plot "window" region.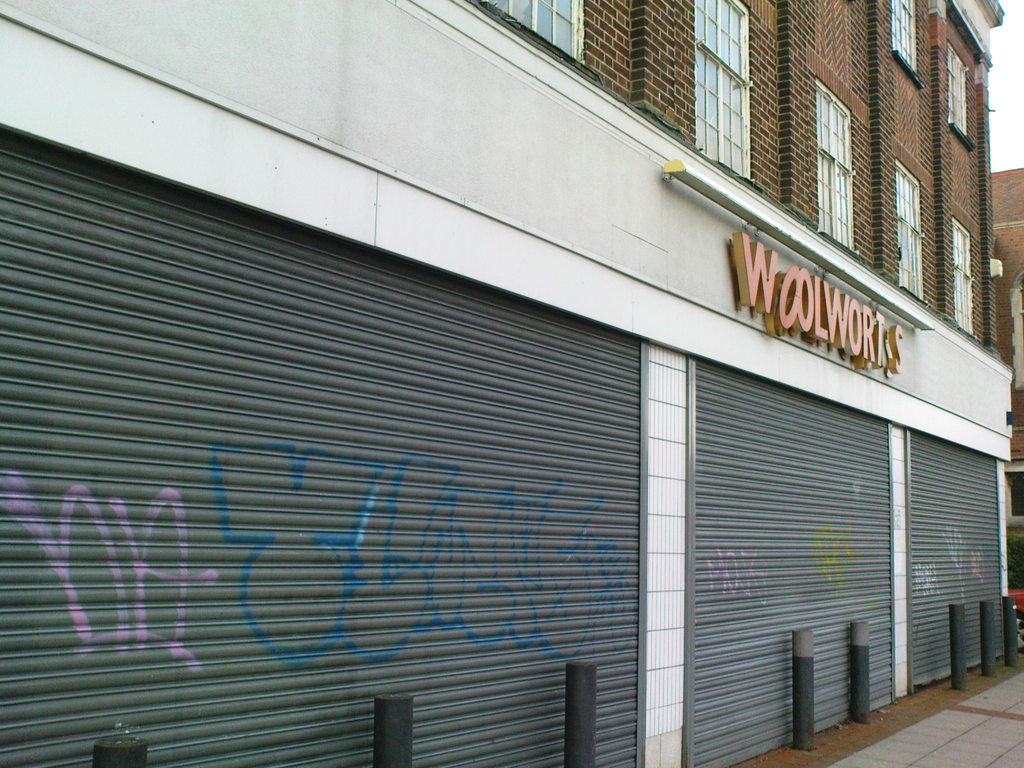
Plotted at select_region(892, 0, 922, 88).
